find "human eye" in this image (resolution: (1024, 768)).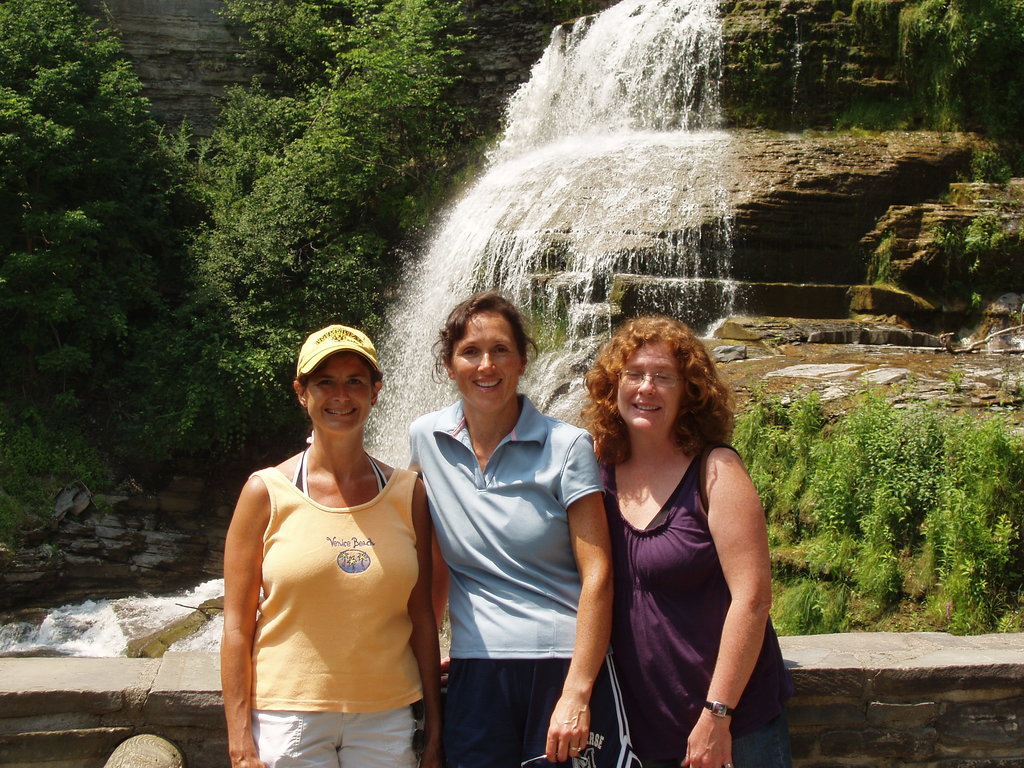
rect(625, 367, 643, 381).
